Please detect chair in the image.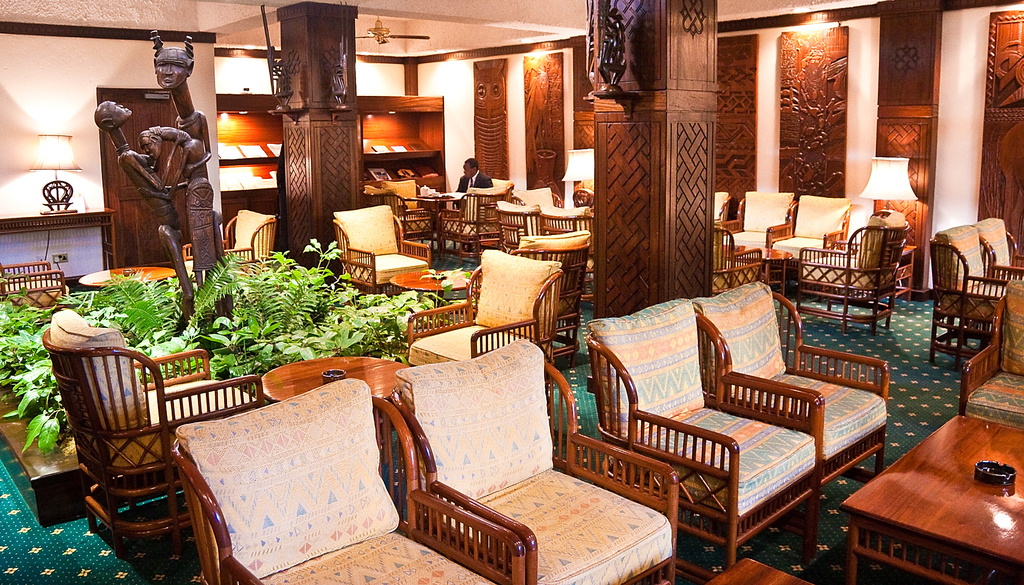
l=974, t=218, r=1023, b=282.
